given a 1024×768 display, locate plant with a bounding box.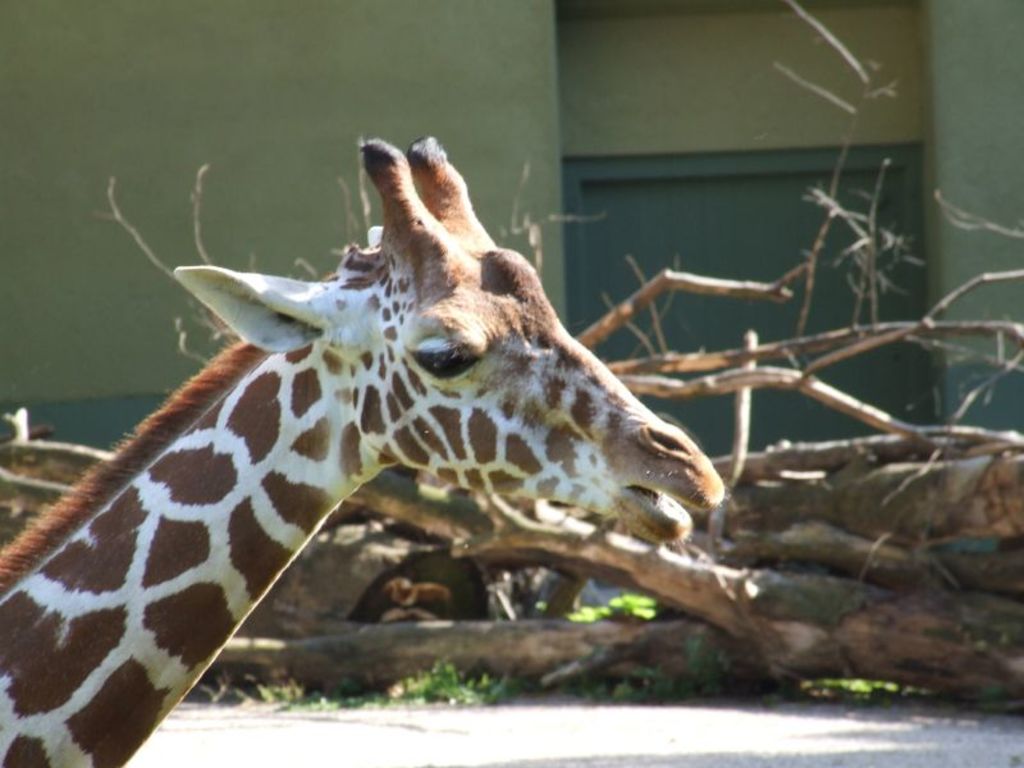
Located: <bbox>268, 666, 301, 704</bbox>.
